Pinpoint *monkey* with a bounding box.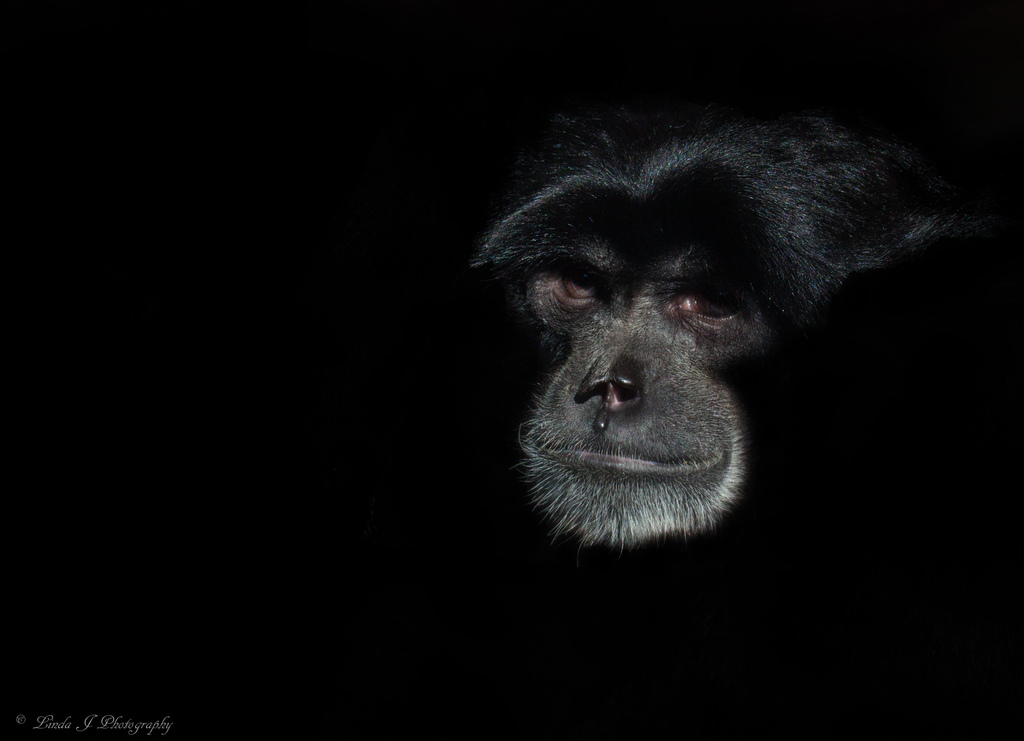
select_region(465, 93, 1014, 555).
